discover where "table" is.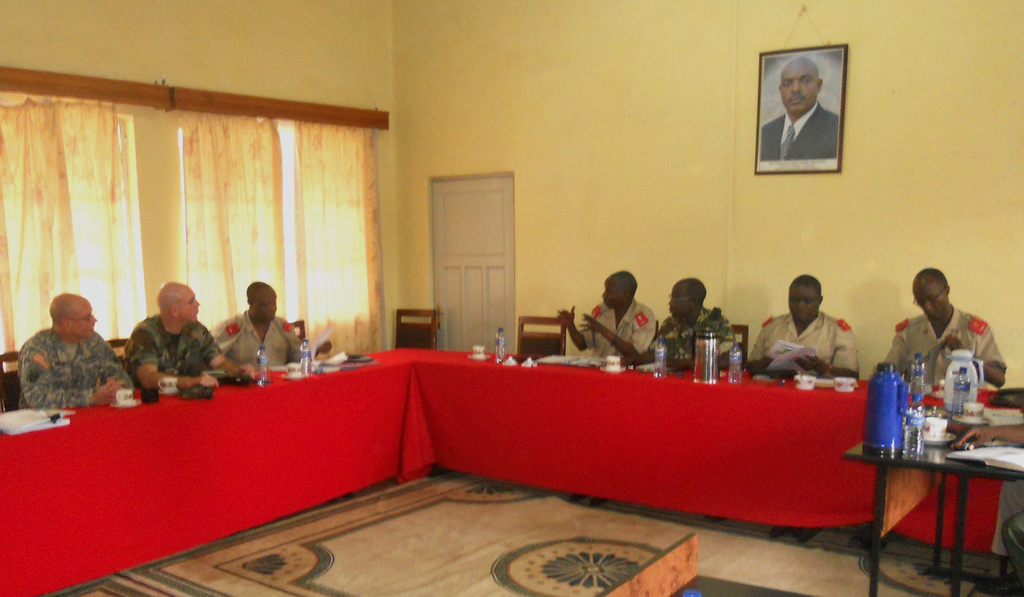
Discovered at region(844, 417, 1023, 596).
